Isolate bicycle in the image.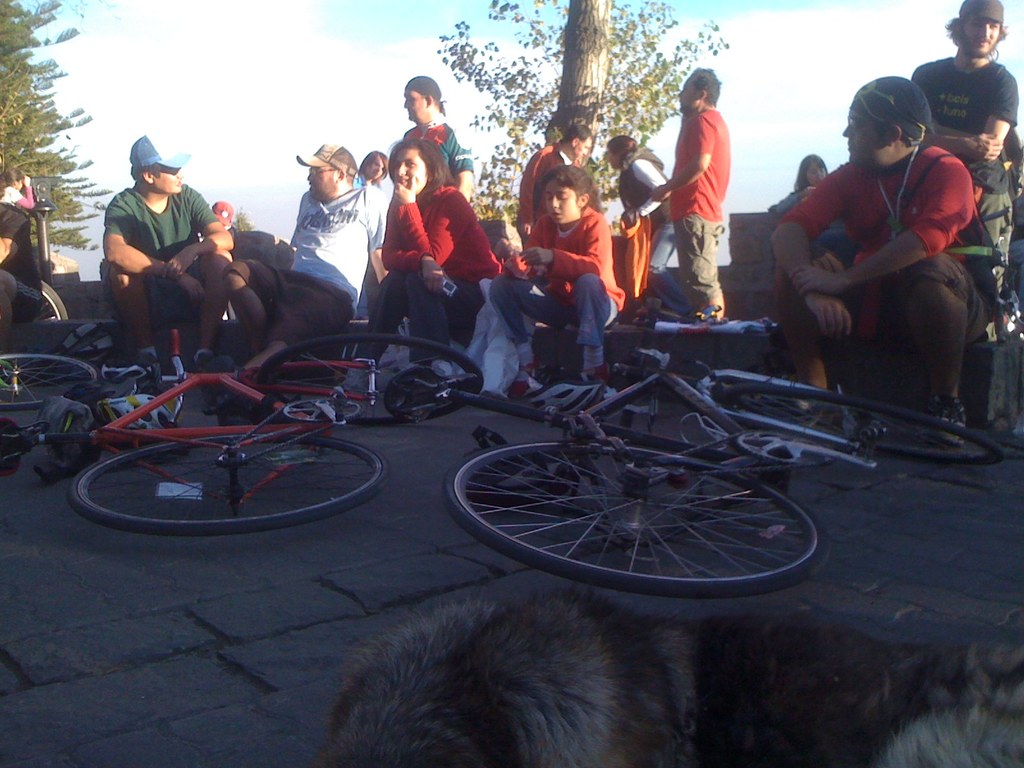
Isolated region: 377 296 1005 596.
